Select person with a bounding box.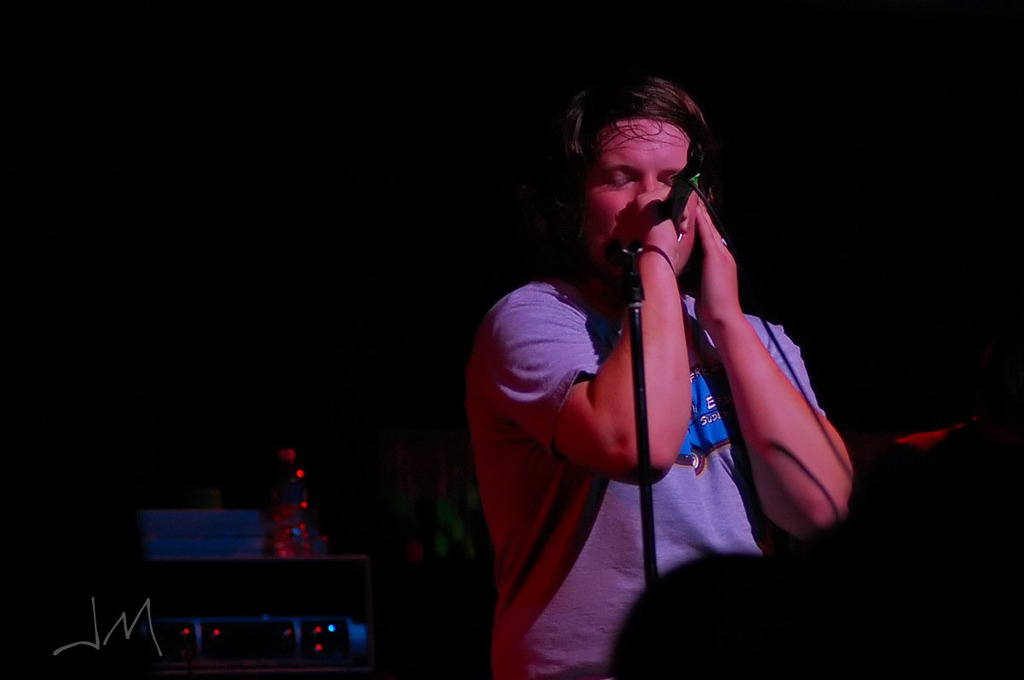
[x1=454, y1=57, x2=859, y2=658].
